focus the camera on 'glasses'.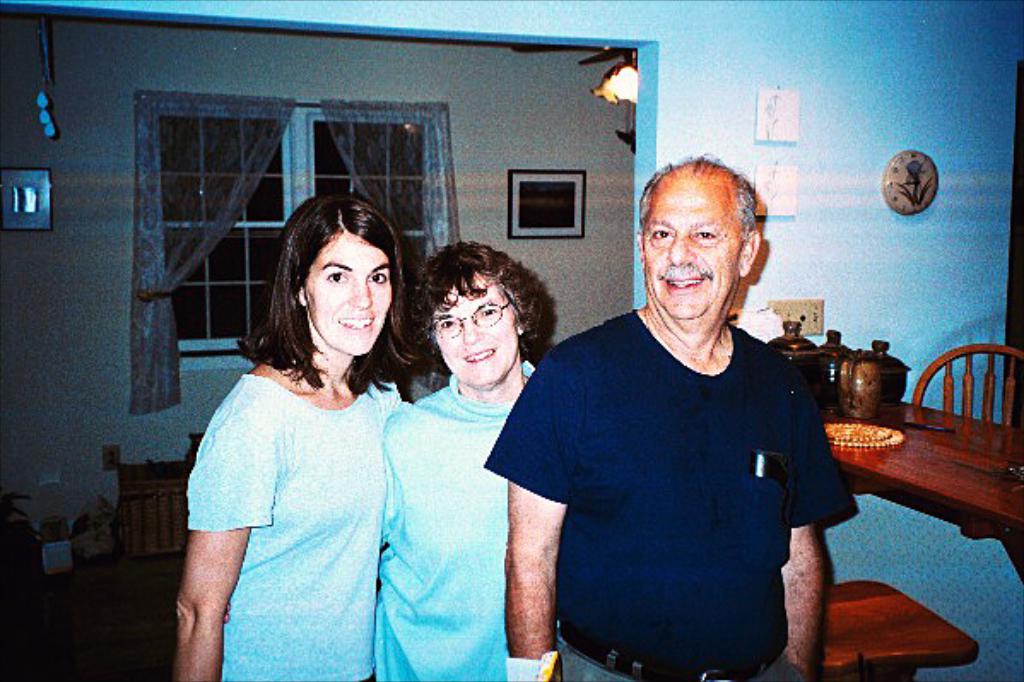
Focus region: <region>424, 296, 513, 338</region>.
